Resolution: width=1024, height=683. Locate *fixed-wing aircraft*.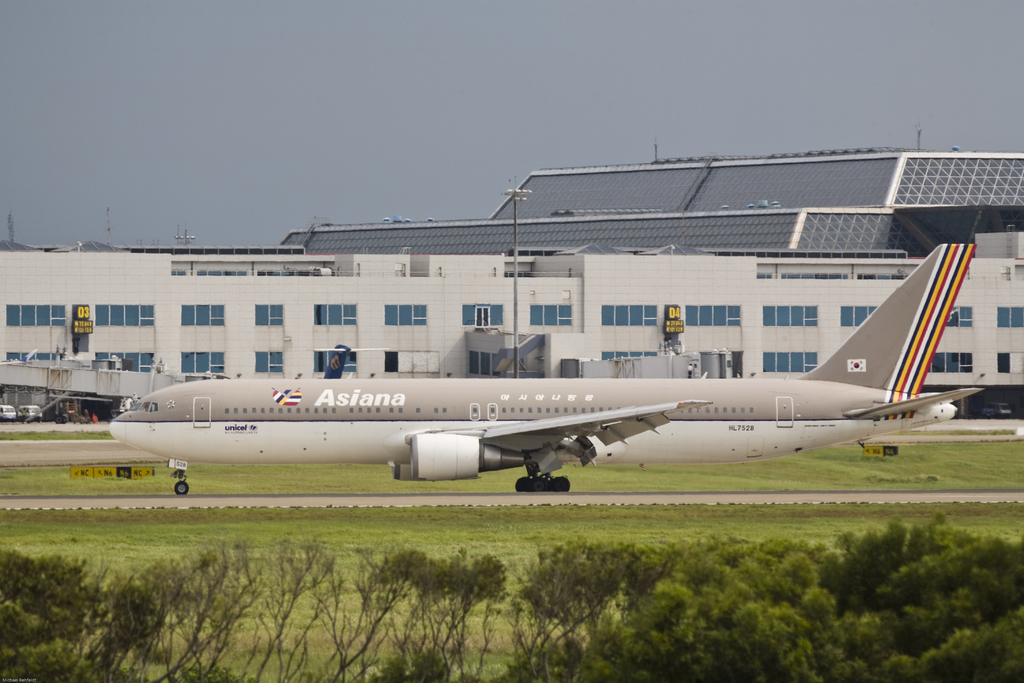
bbox(108, 242, 983, 494).
